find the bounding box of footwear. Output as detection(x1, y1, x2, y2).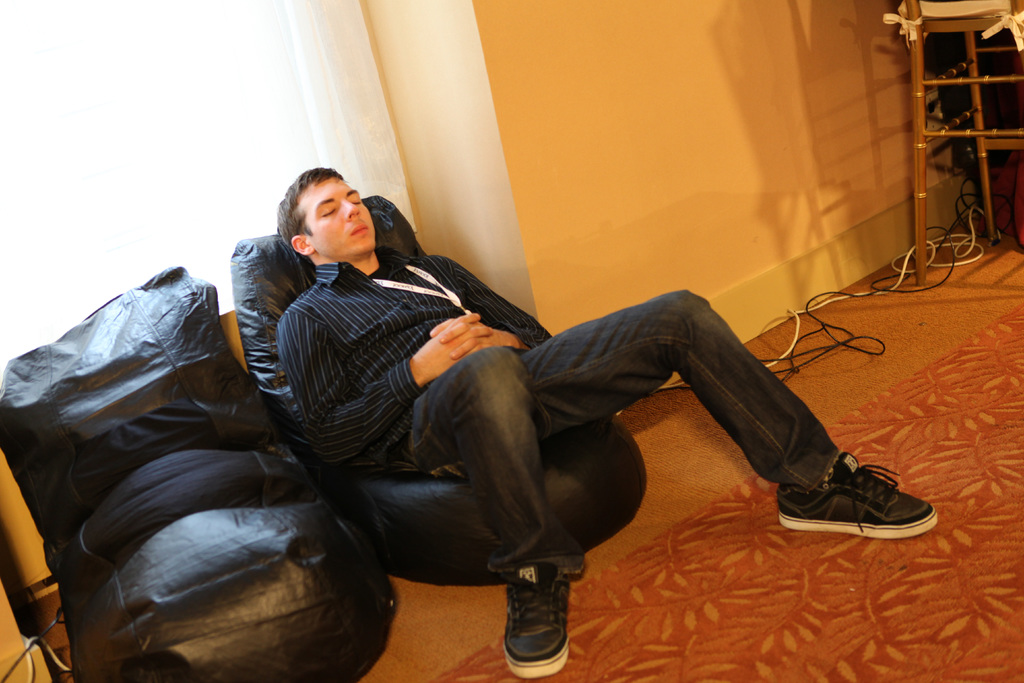
detection(504, 563, 573, 678).
